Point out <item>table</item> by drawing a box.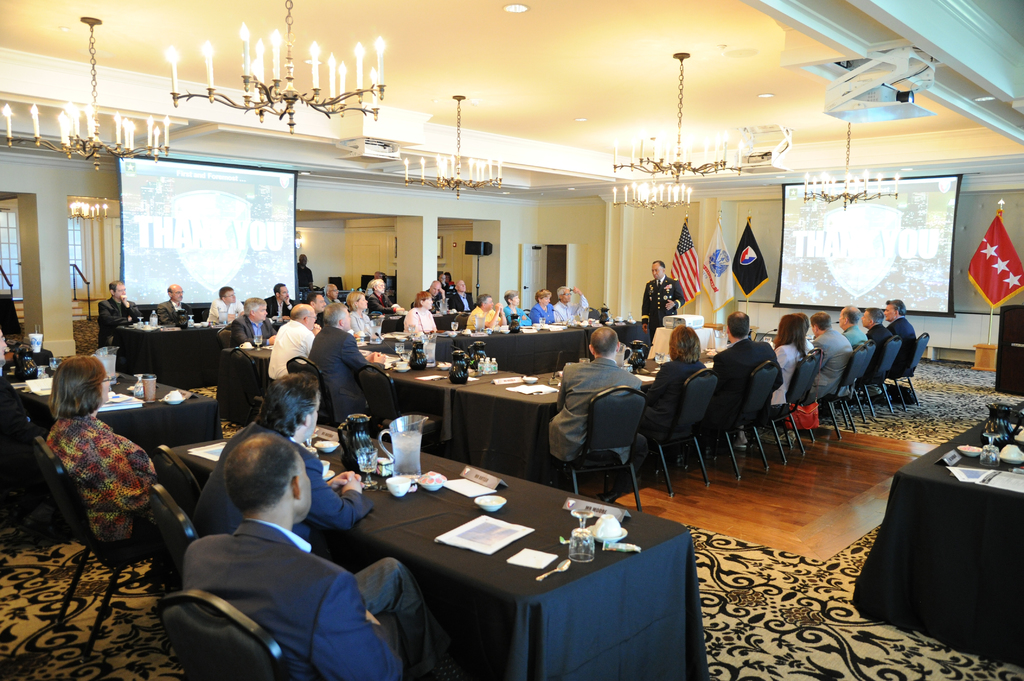
box=[114, 308, 235, 396].
